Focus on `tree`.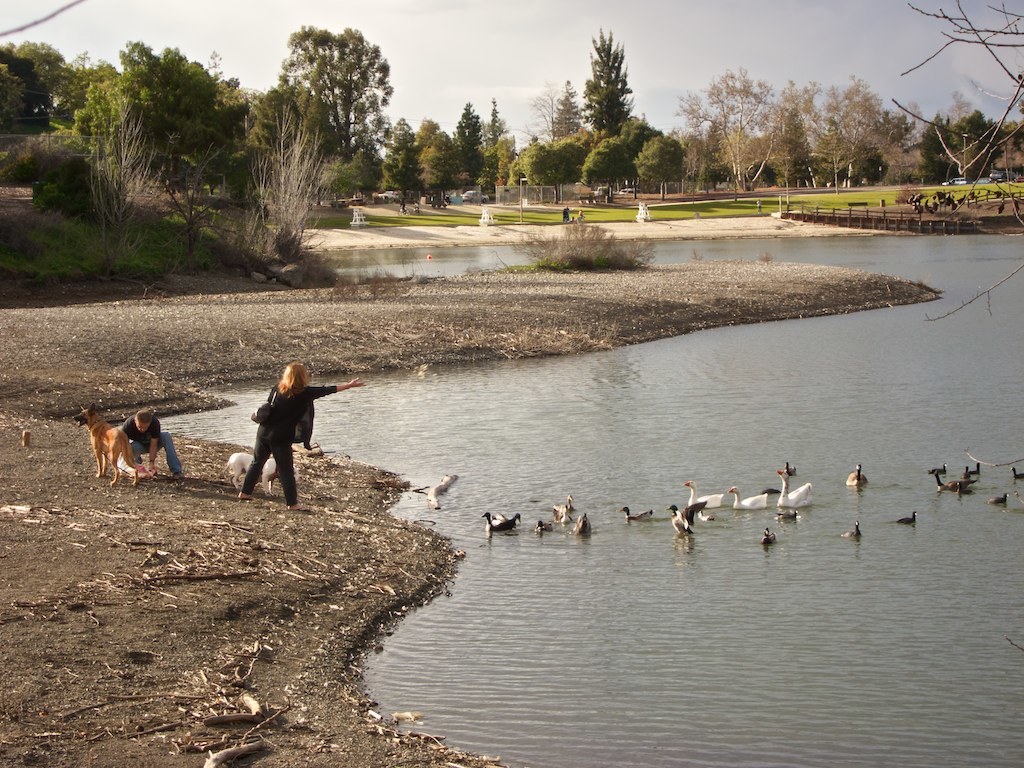
Focused at <box>373,110,413,207</box>.
